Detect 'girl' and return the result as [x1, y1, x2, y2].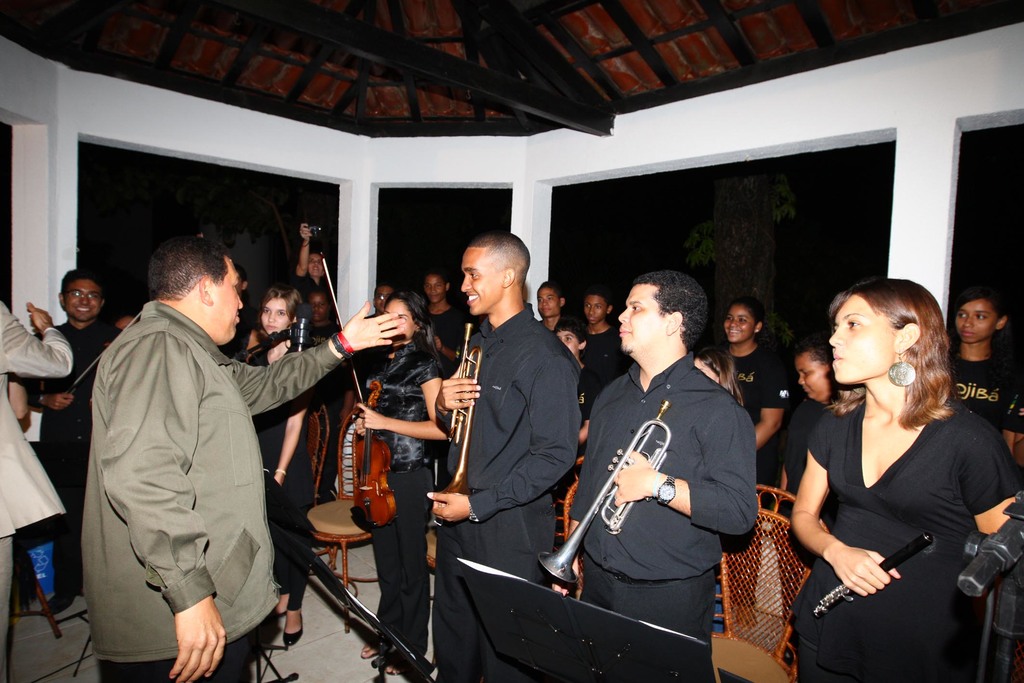
[789, 280, 1022, 682].
